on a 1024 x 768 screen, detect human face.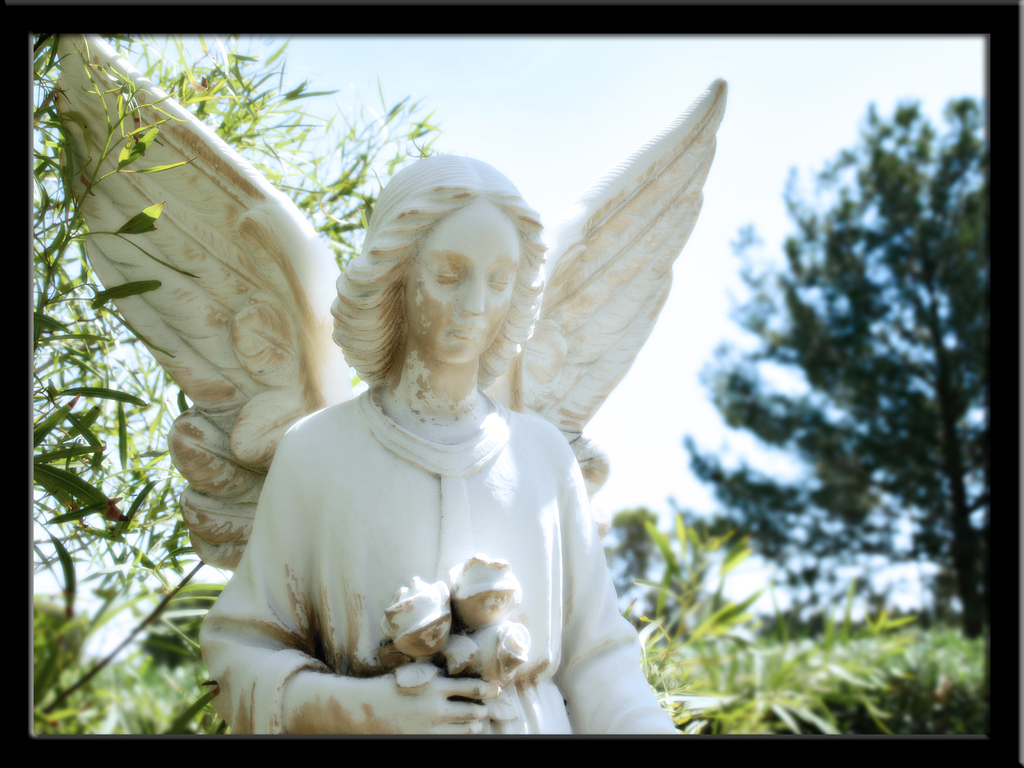
[x1=398, y1=198, x2=527, y2=362].
